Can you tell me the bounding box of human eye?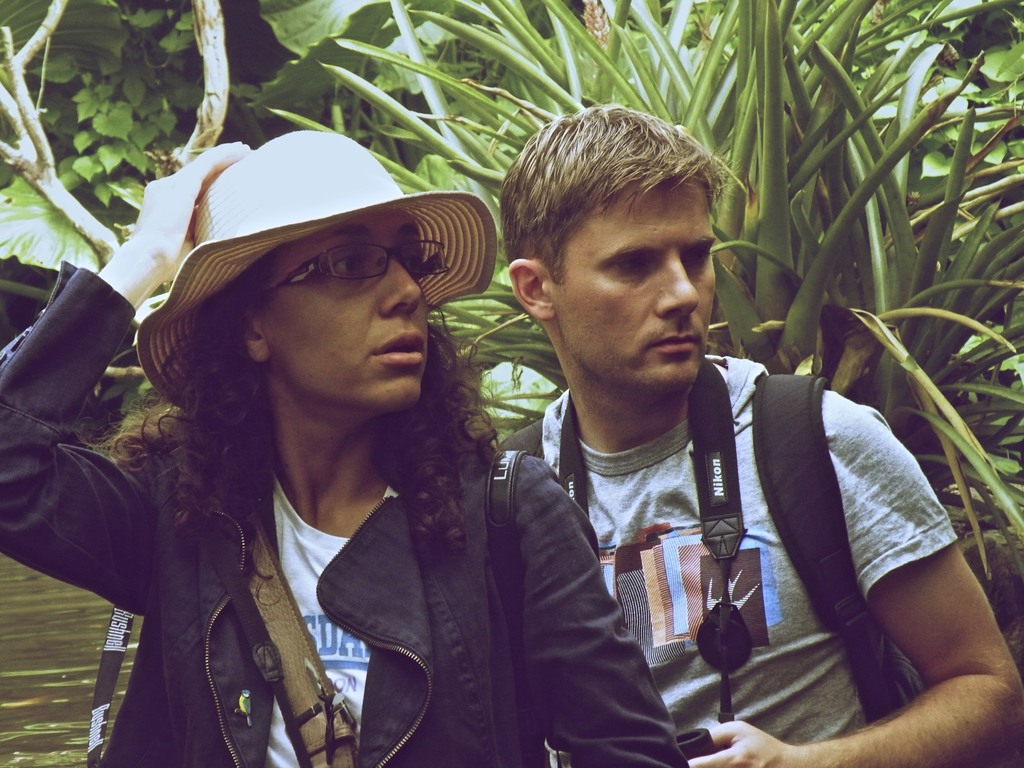
Rect(330, 250, 363, 275).
